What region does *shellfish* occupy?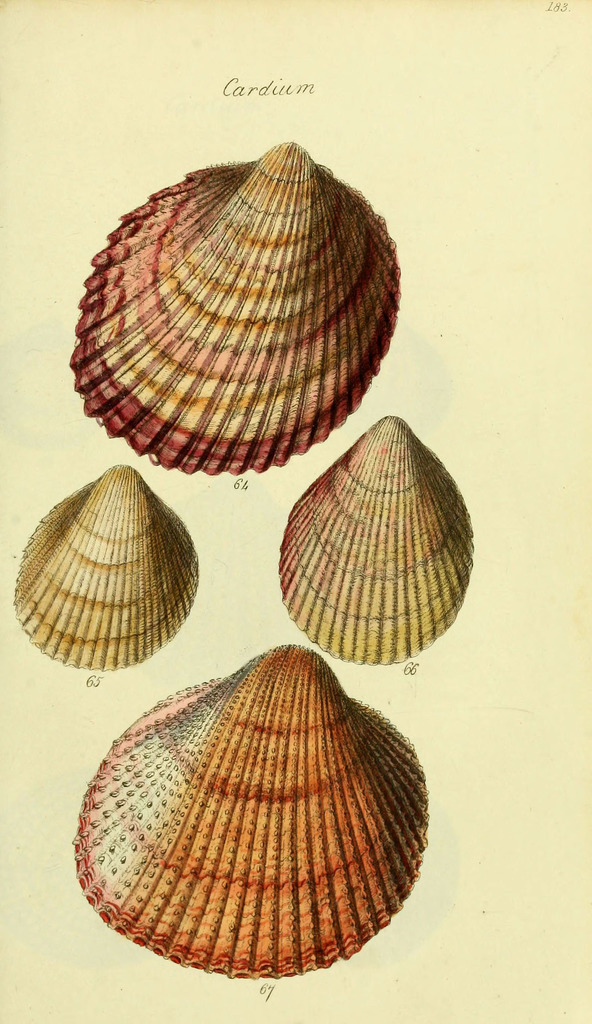
bbox(79, 681, 397, 938).
